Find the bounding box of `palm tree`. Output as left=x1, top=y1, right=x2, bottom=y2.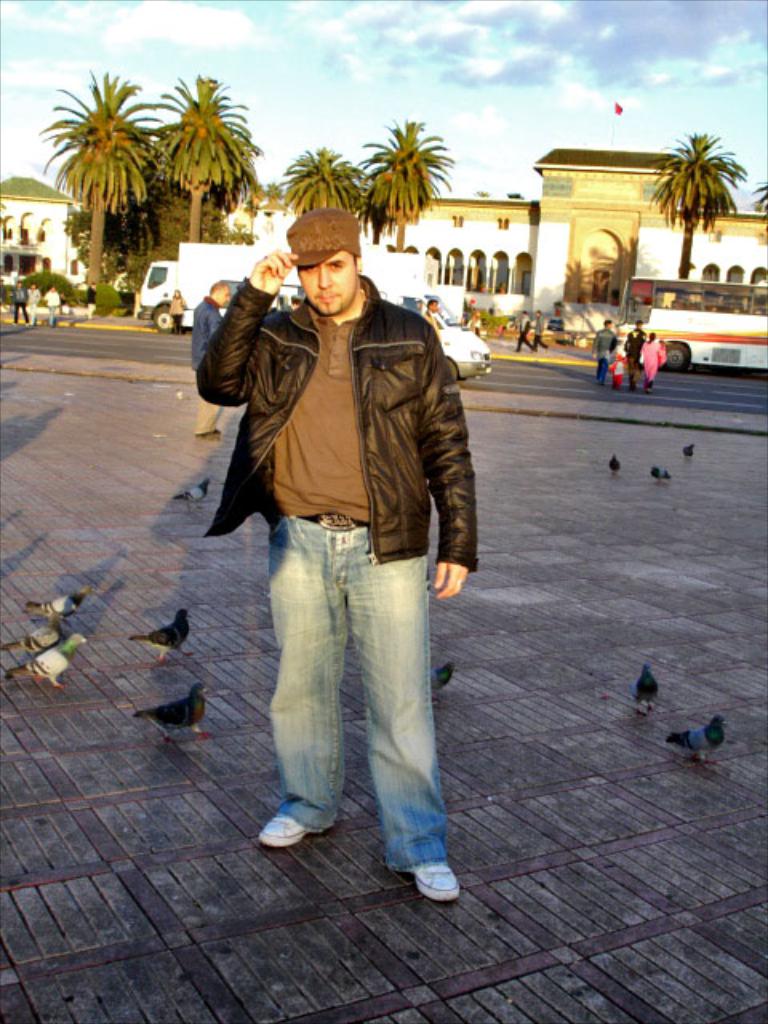
left=277, top=139, right=381, bottom=235.
